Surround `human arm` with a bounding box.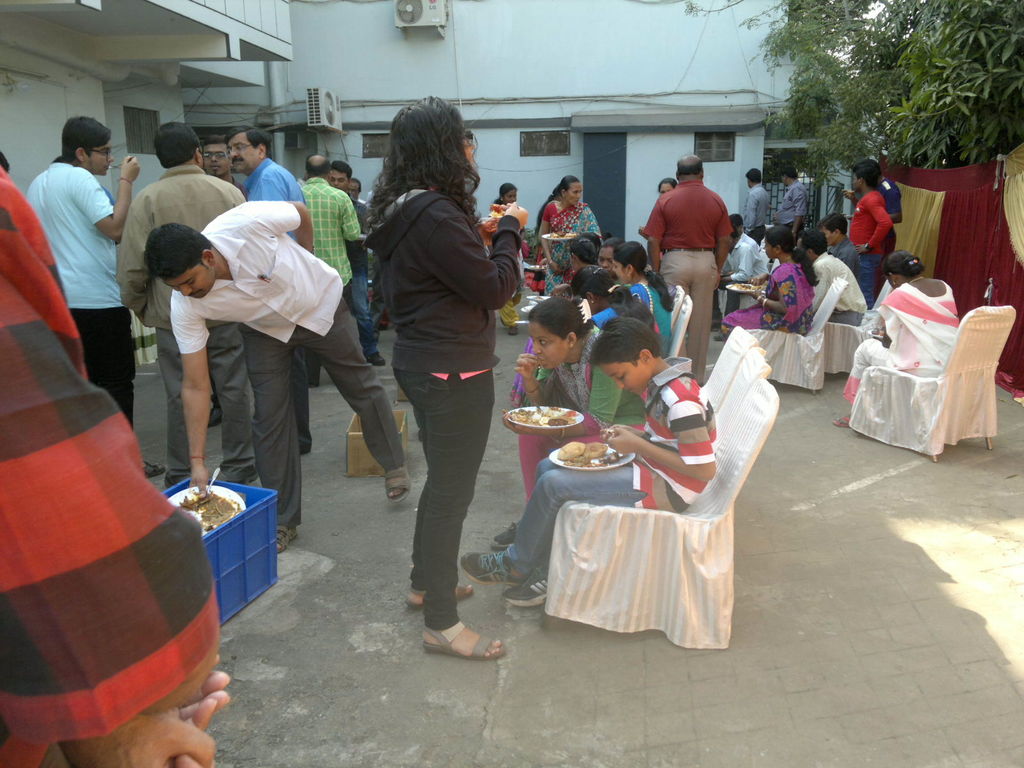
rect(790, 182, 808, 236).
